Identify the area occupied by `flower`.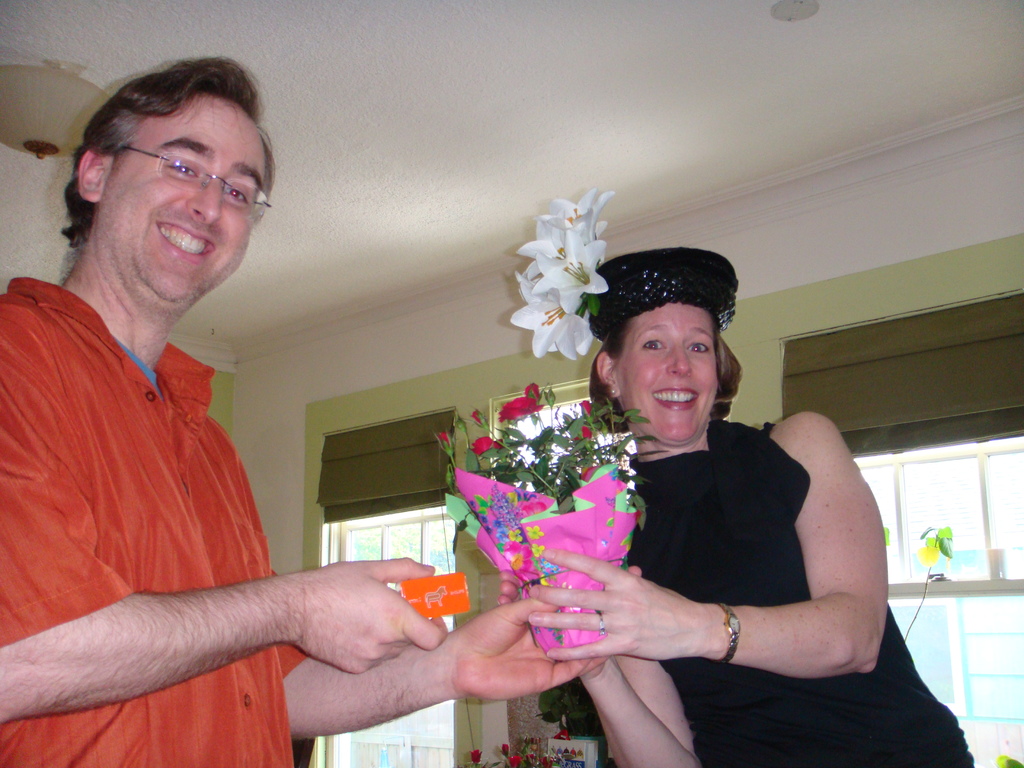
Area: <bbox>511, 532, 520, 541</bbox>.
